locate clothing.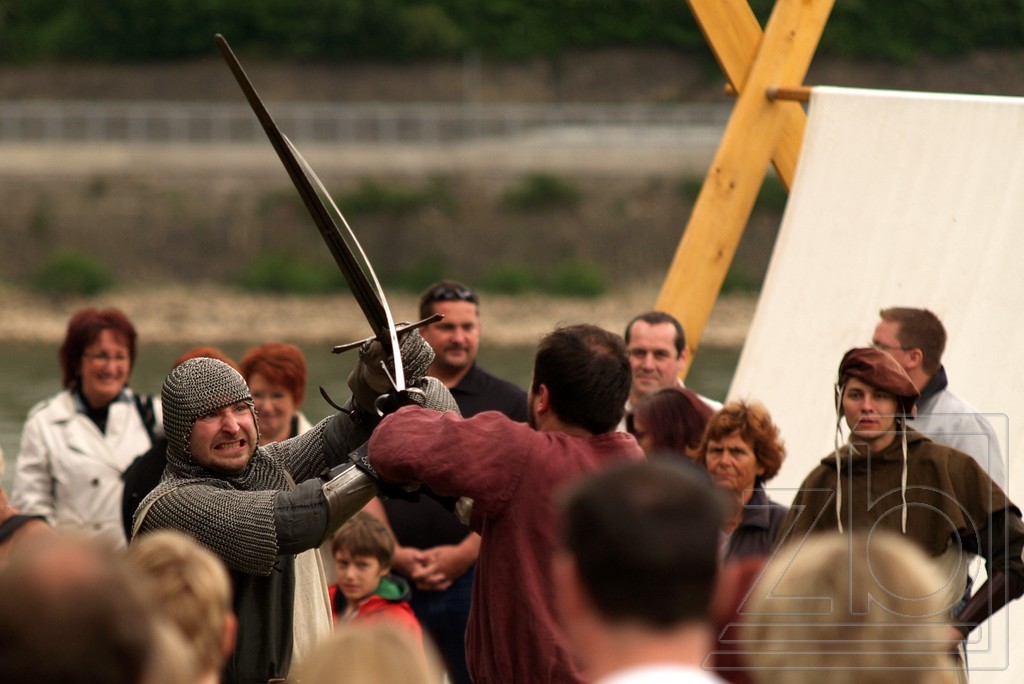
Bounding box: x1=748 y1=395 x2=1002 y2=677.
